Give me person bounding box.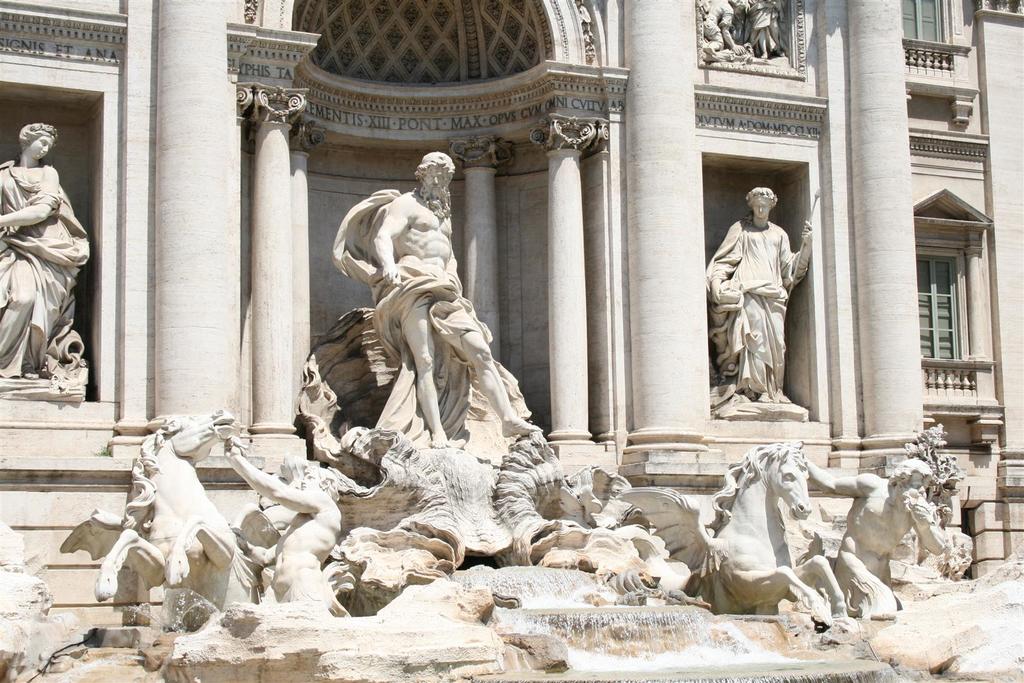
704/183/812/405.
